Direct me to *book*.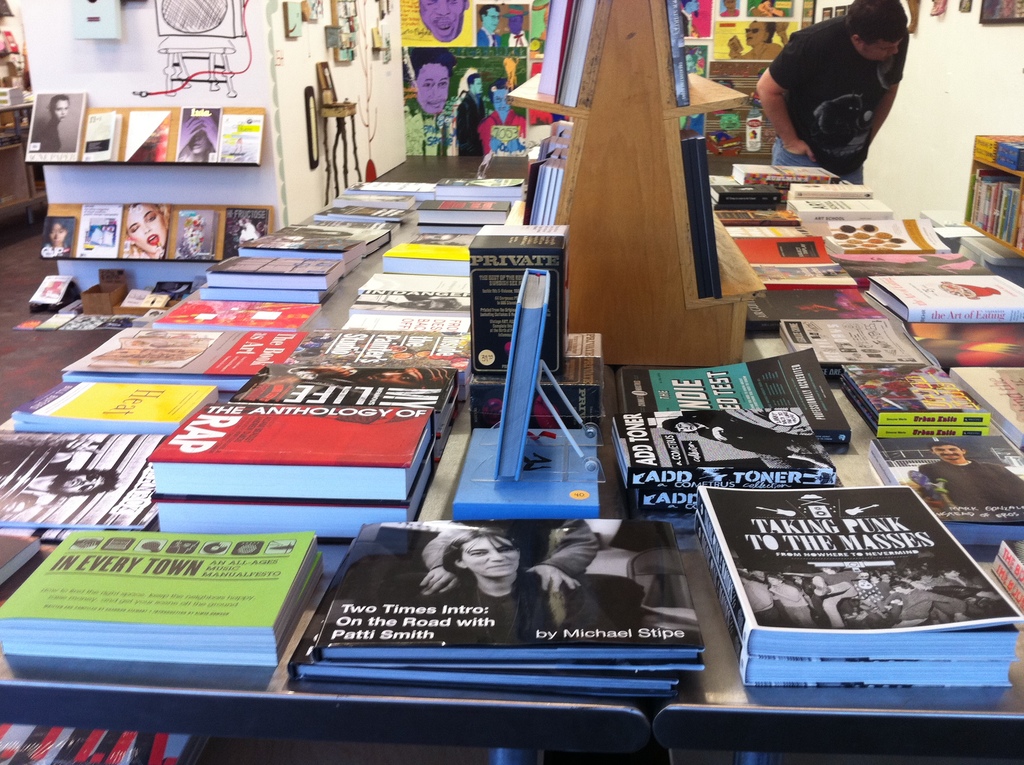
Direction: bbox=[703, 168, 1023, 382].
